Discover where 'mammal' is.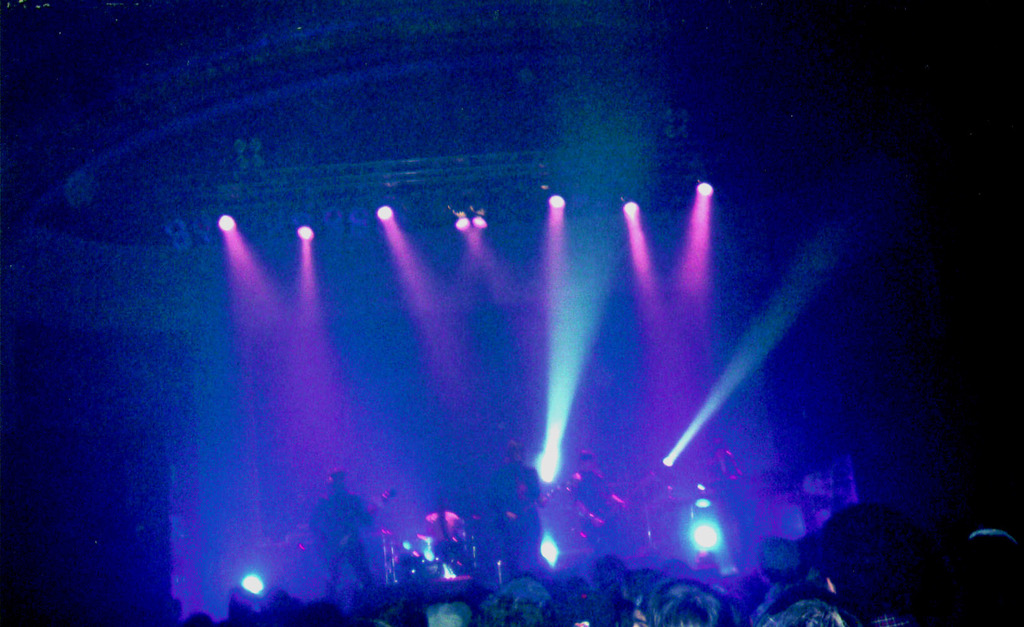
Discovered at detection(499, 432, 552, 573).
